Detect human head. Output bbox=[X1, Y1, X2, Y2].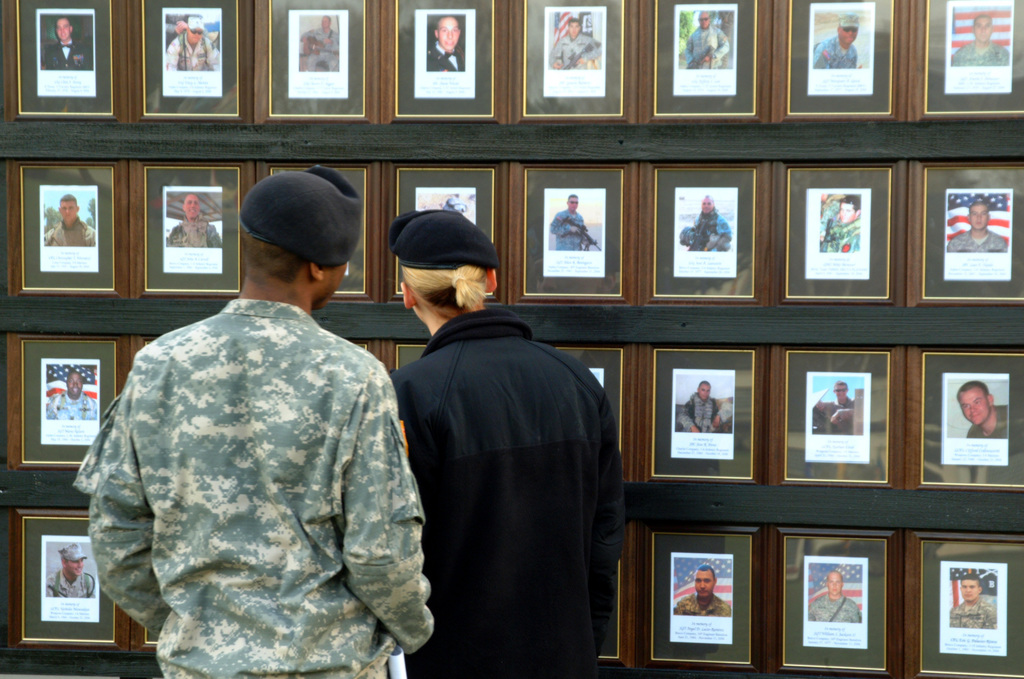
bbox=[691, 565, 719, 599].
